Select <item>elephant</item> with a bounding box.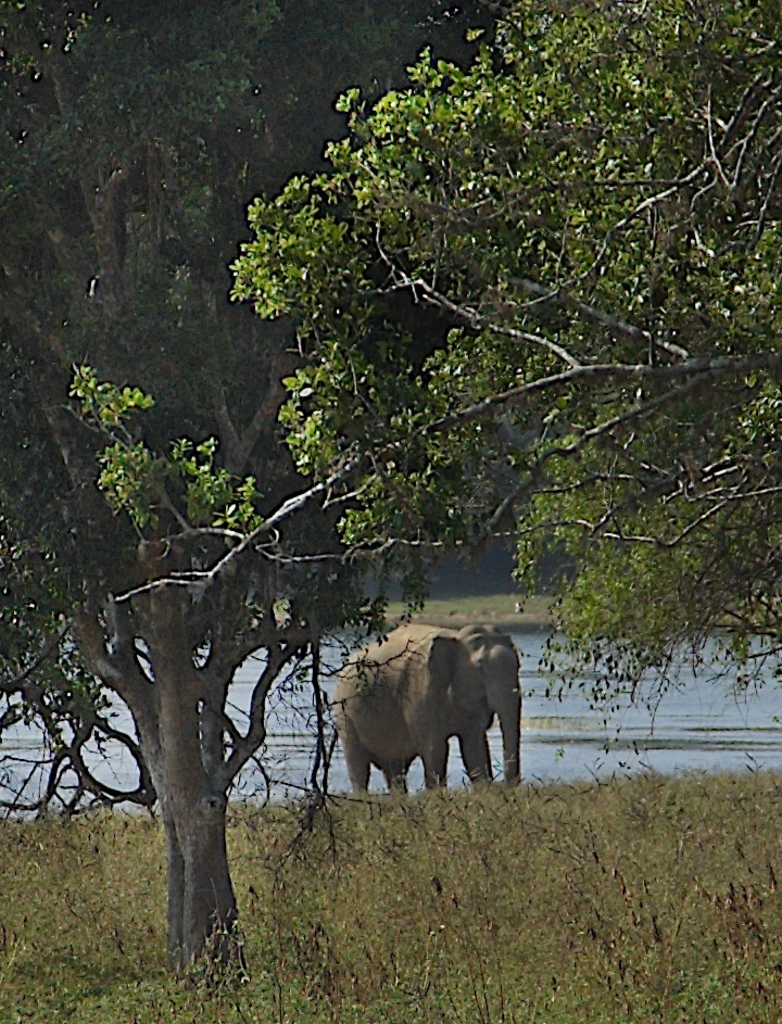
312:611:518:794.
